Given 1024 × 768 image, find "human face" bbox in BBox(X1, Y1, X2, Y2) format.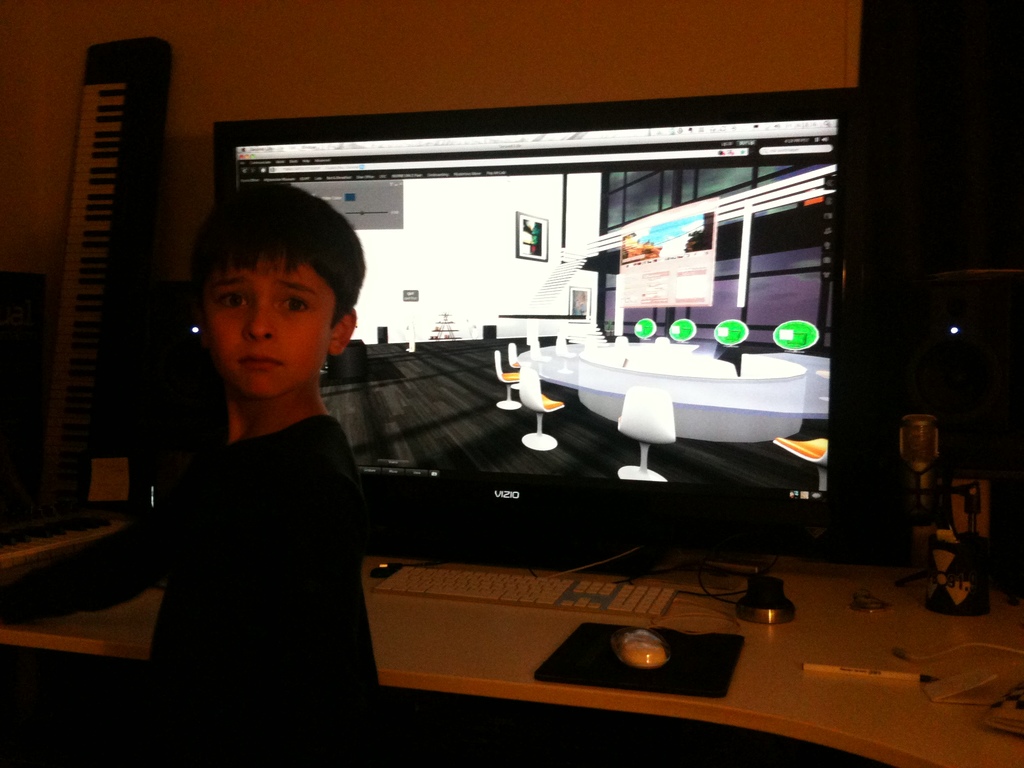
BBox(205, 262, 333, 399).
